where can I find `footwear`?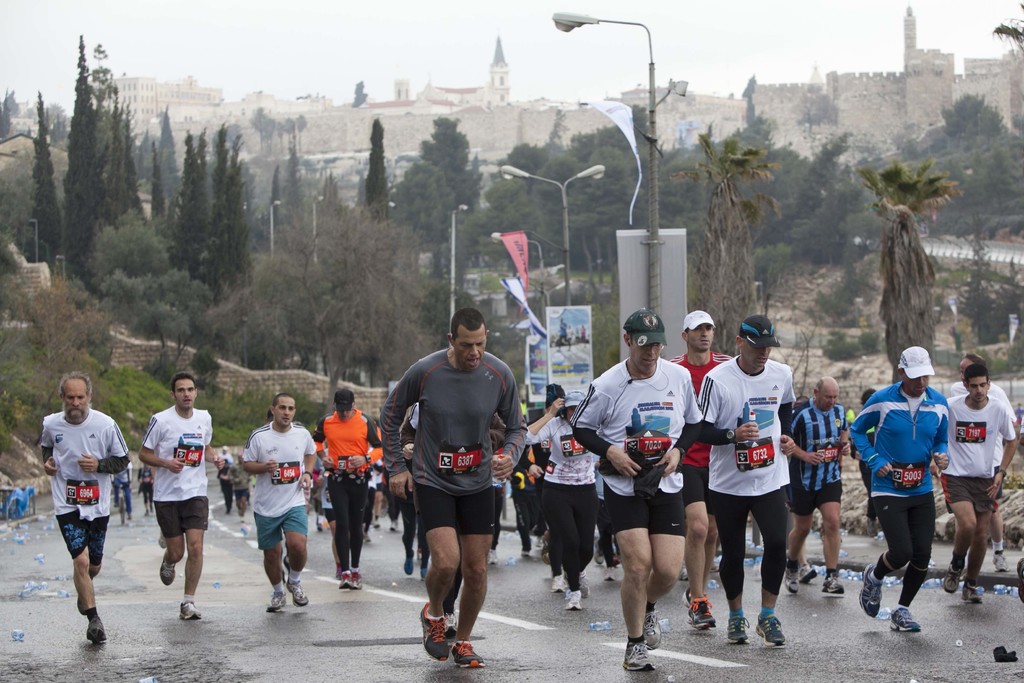
You can find it at (550, 572, 566, 597).
